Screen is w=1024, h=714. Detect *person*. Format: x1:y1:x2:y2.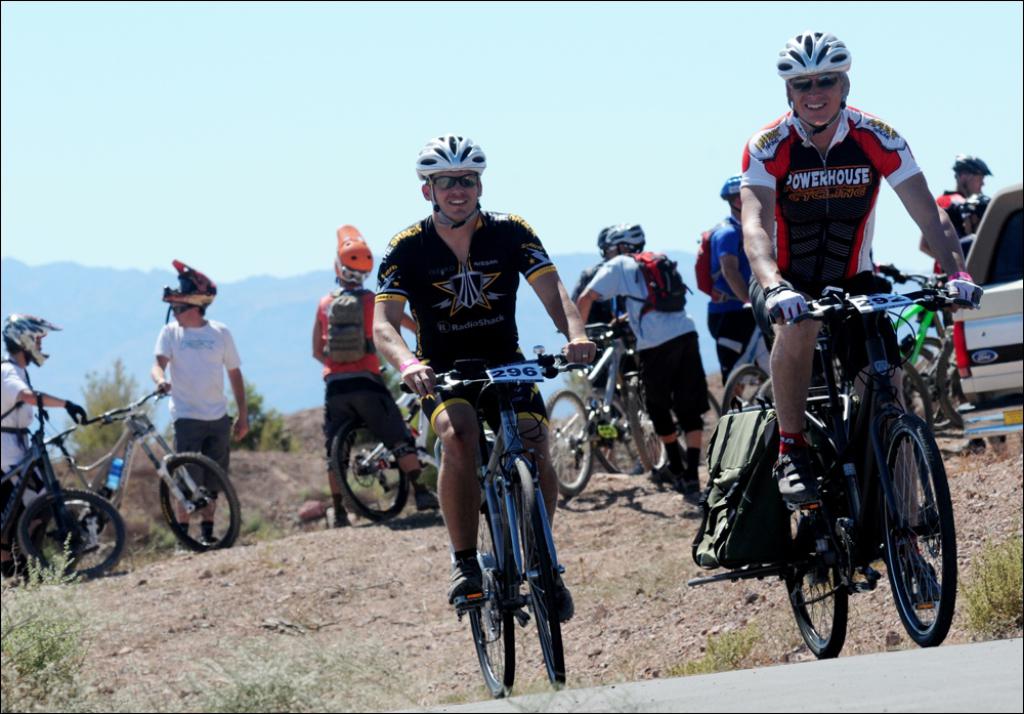
146:256:250:558.
